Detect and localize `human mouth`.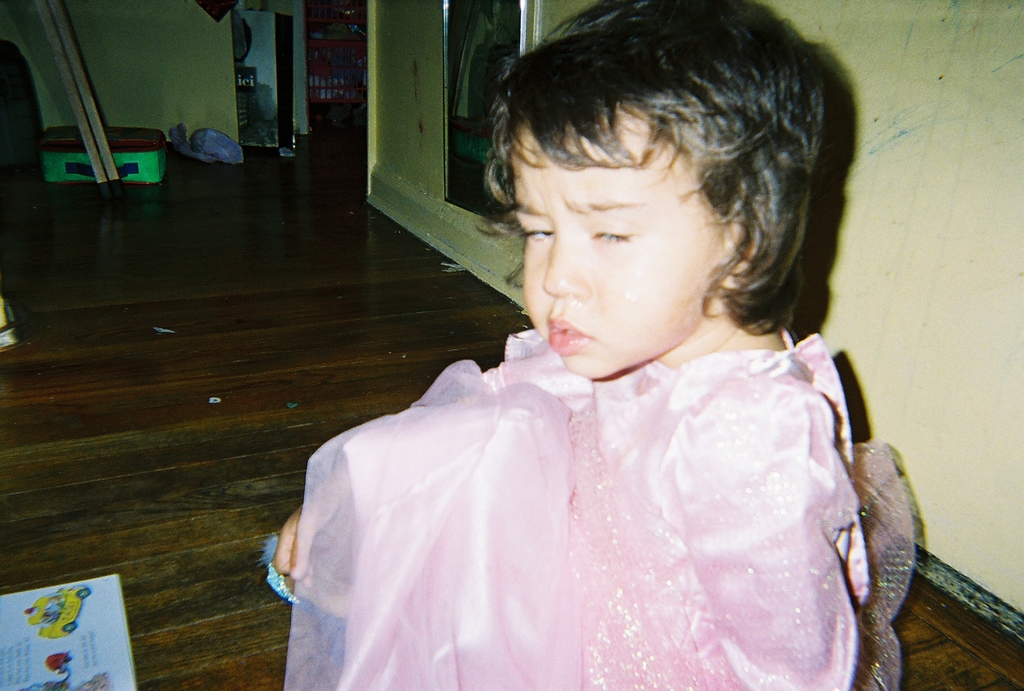
Localized at detection(548, 316, 594, 357).
